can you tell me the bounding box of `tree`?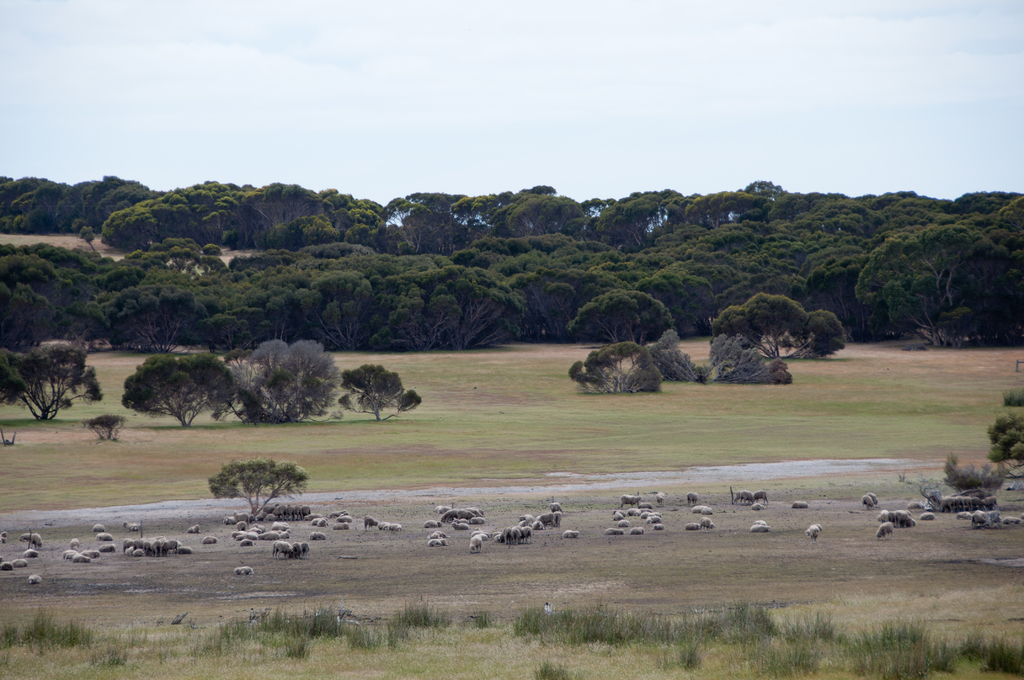
Rect(564, 338, 665, 396).
